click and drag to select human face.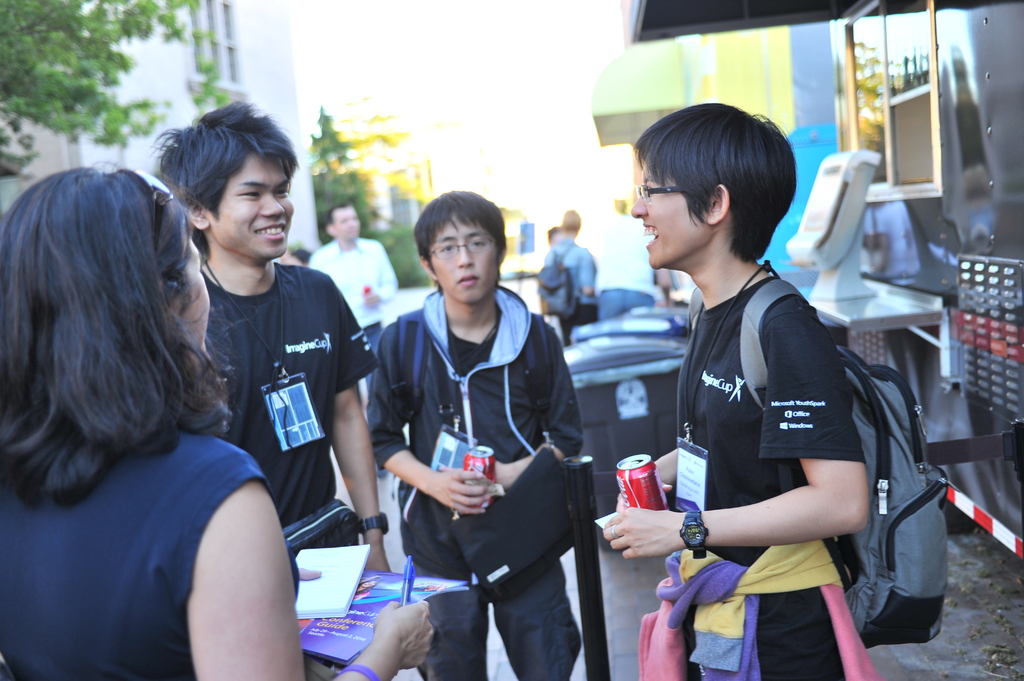
Selection: detection(426, 212, 498, 300).
